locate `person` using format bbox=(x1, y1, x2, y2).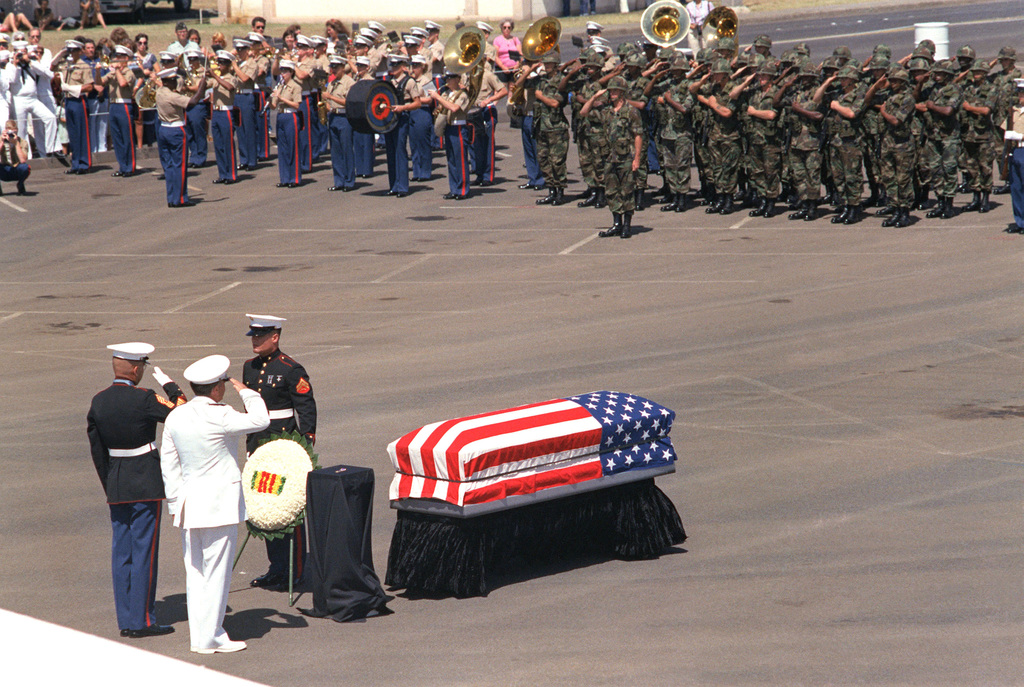
bbox=(236, 315, 320, 596).
